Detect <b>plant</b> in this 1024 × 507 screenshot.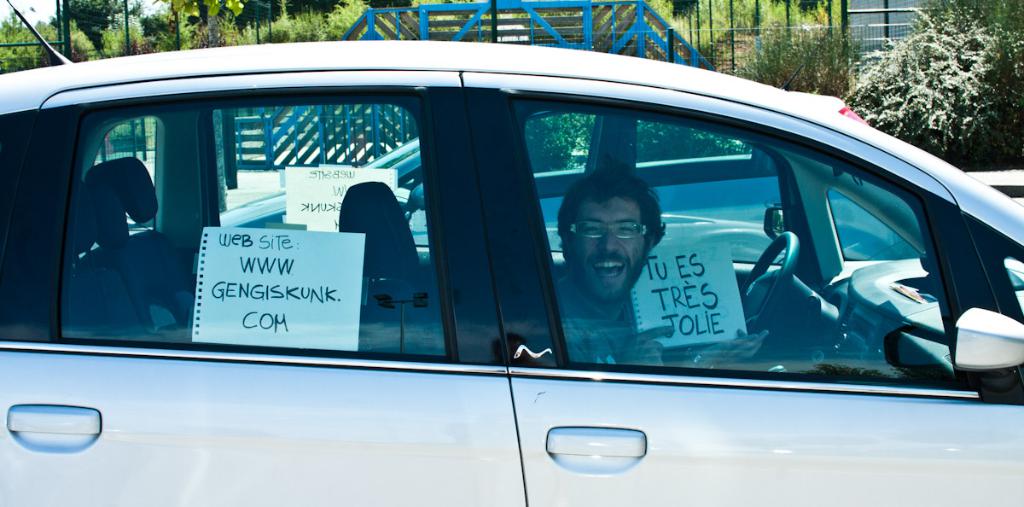
Detection: <bbox>856, 8, 1023, 149</bbox>.
